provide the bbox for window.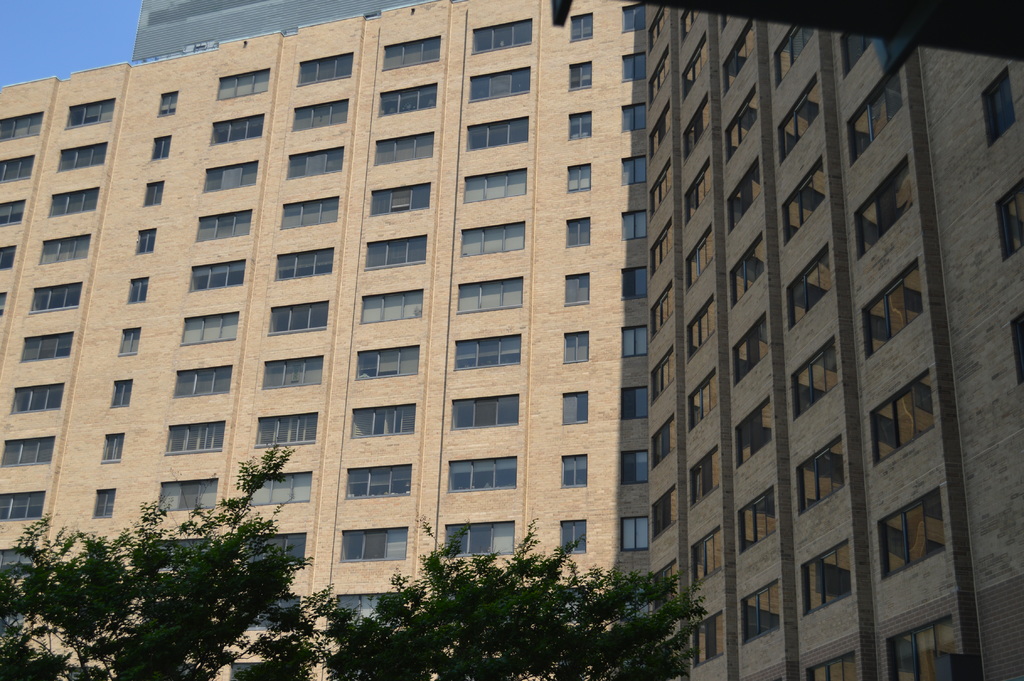
left=723, top=142, right=771, bottom=233.
